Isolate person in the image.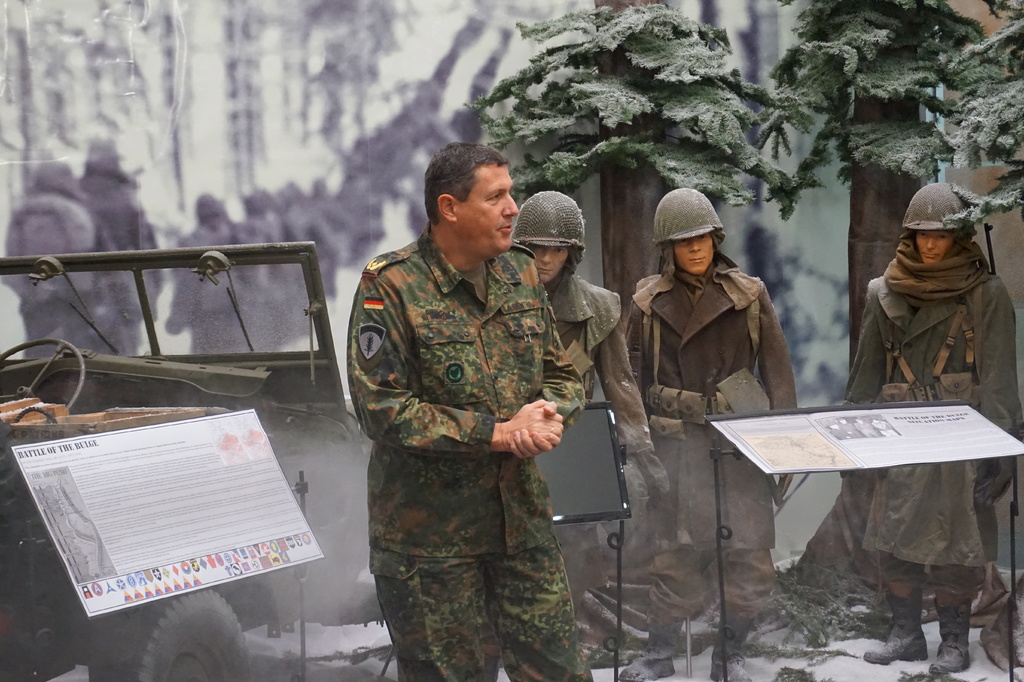
Isolated region: box(341, 147, 595, 680).
